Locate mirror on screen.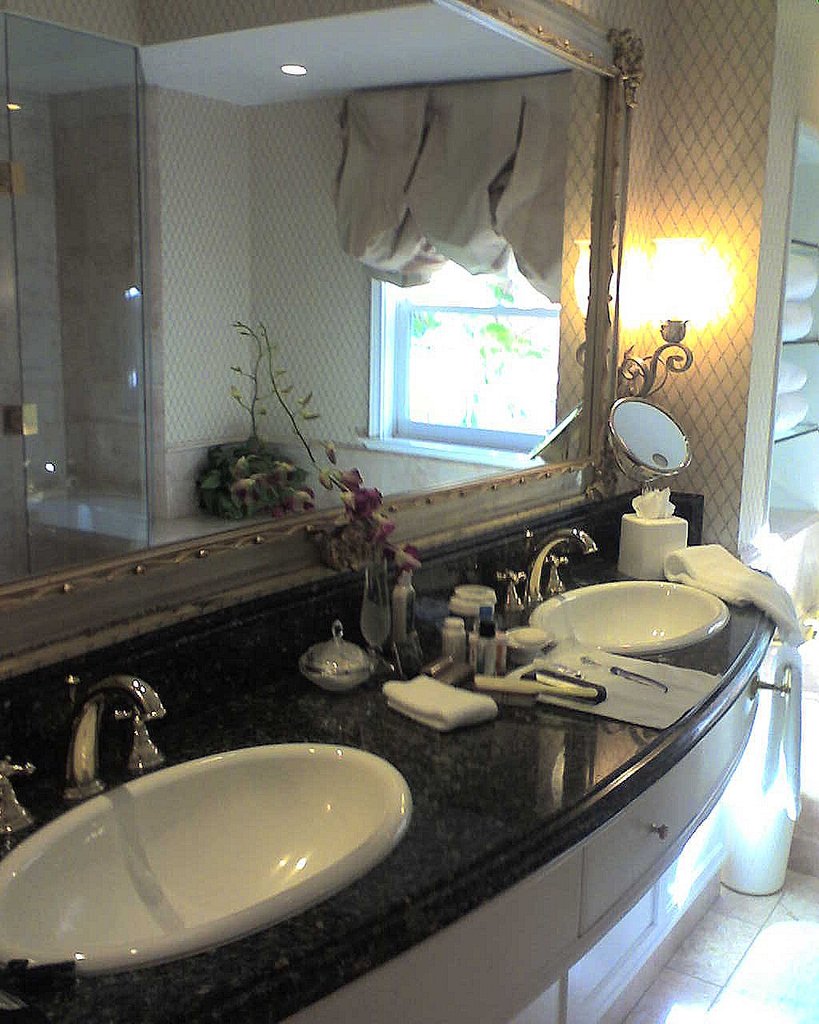
On screen at rect(0, 0, 605, 587).
